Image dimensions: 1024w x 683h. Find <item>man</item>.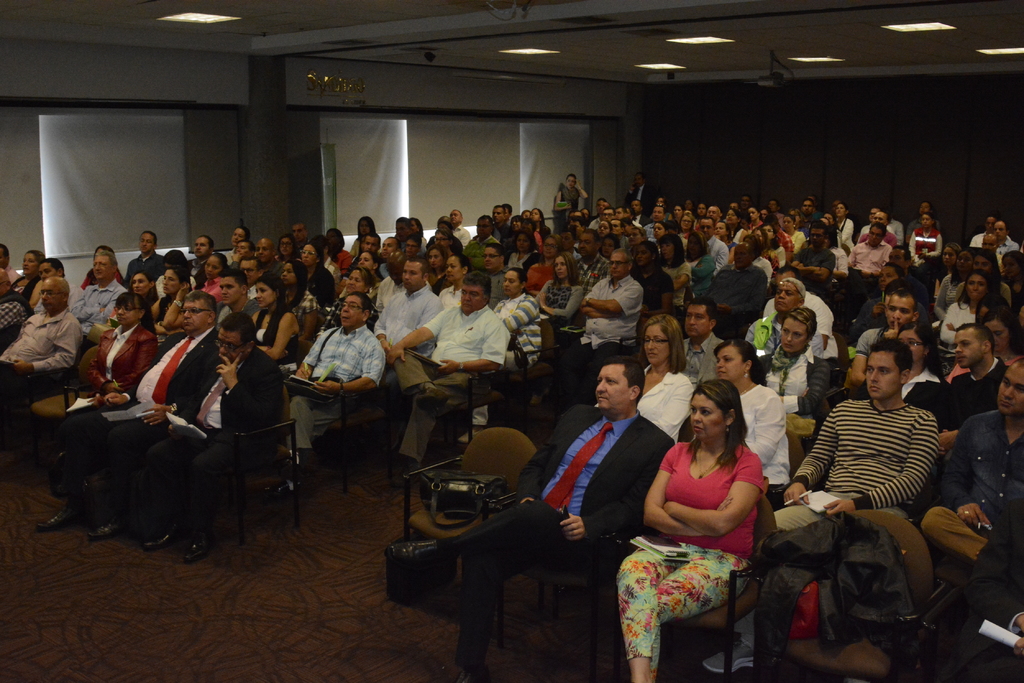
bbox(764, 348, 930, 682).
